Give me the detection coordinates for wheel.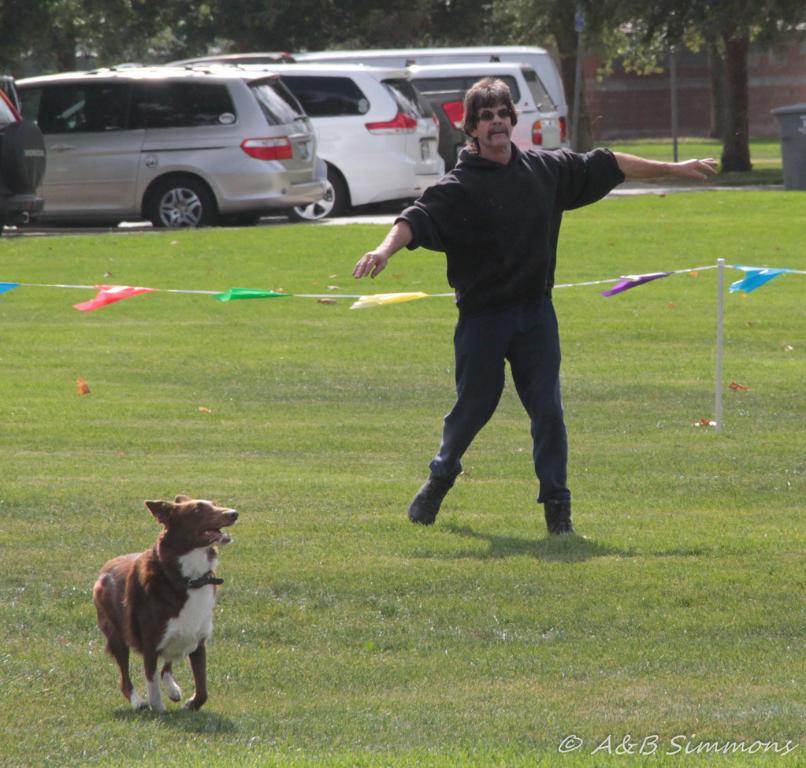
bbox=(150, 180, 217, 224).
